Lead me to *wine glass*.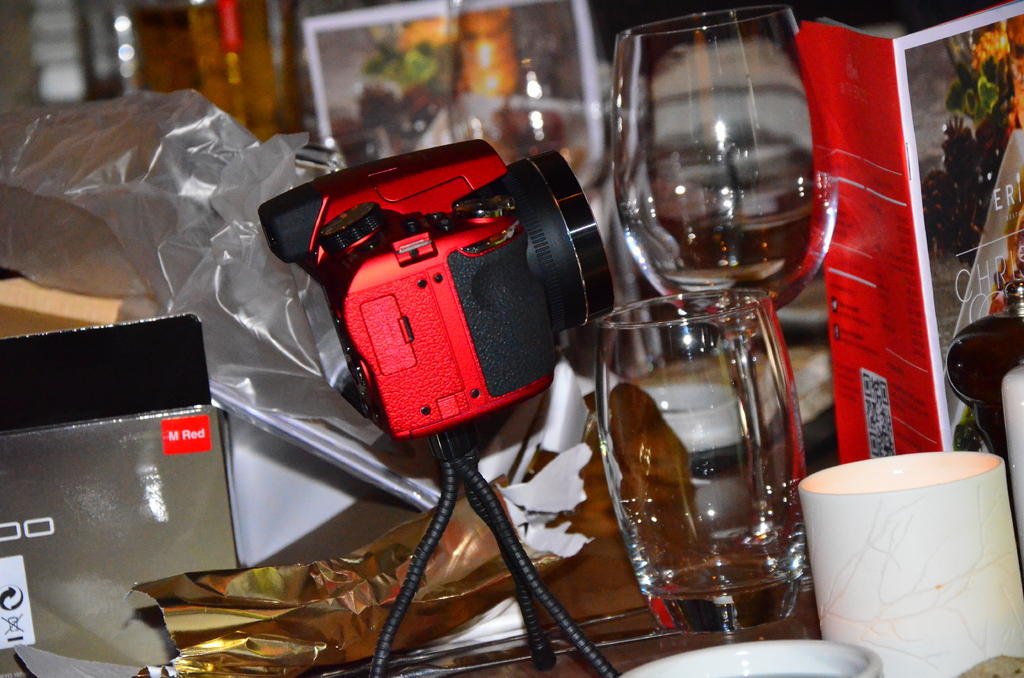
Lead to bbox=(616, 5, 837, 550).
